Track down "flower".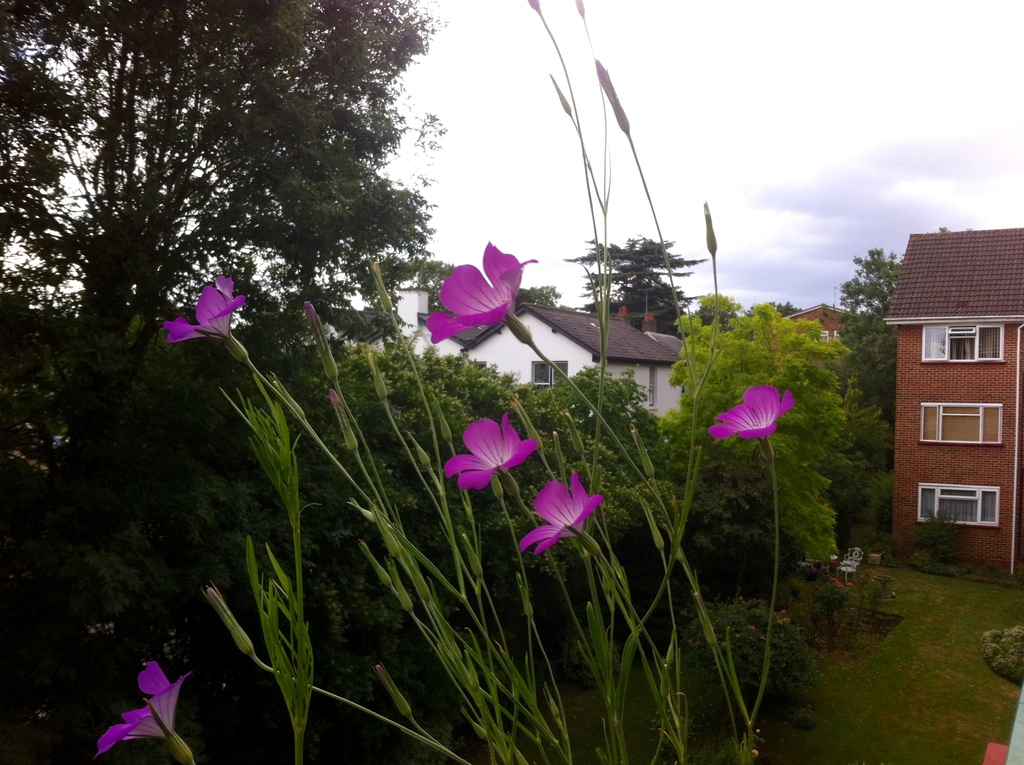
Tracked to <bbox>164, 275, 241, 340</bbox>.
